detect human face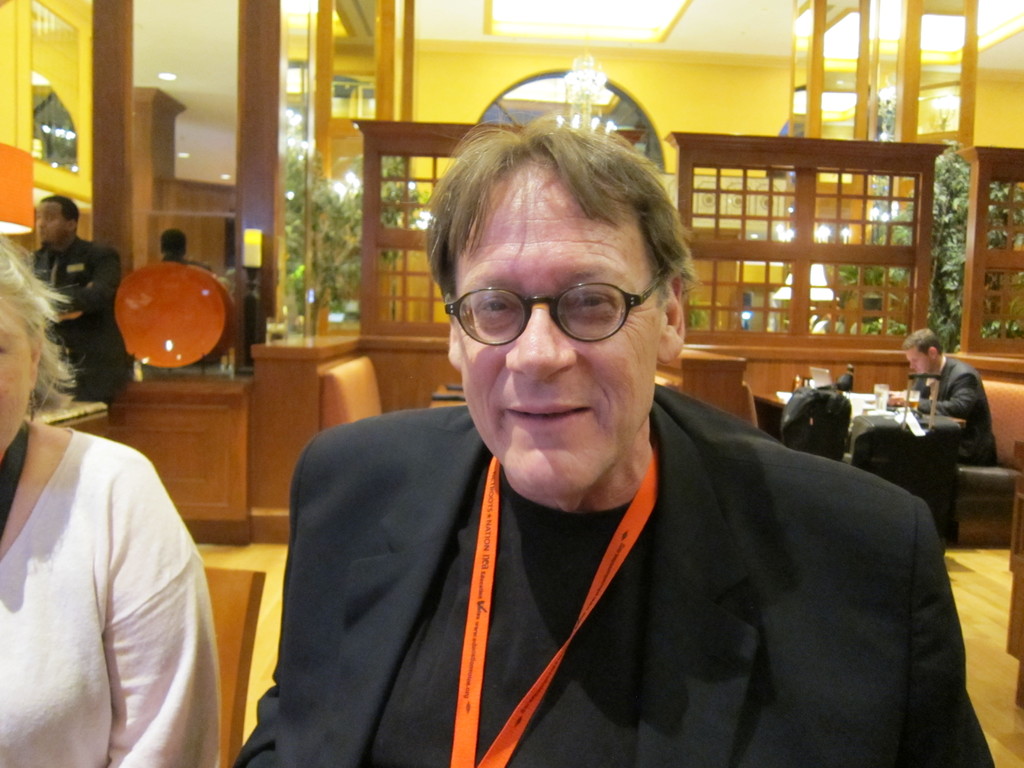
Rect(904, 346, 934, 372)
